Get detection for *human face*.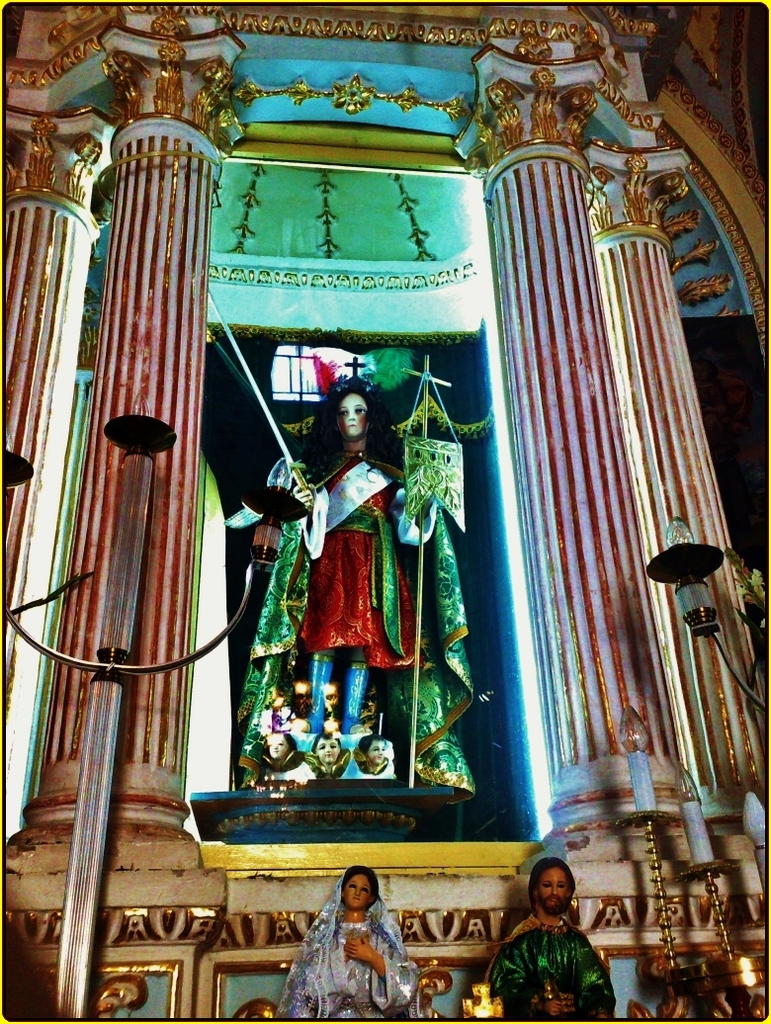
Detection: 364:735:387:767.
